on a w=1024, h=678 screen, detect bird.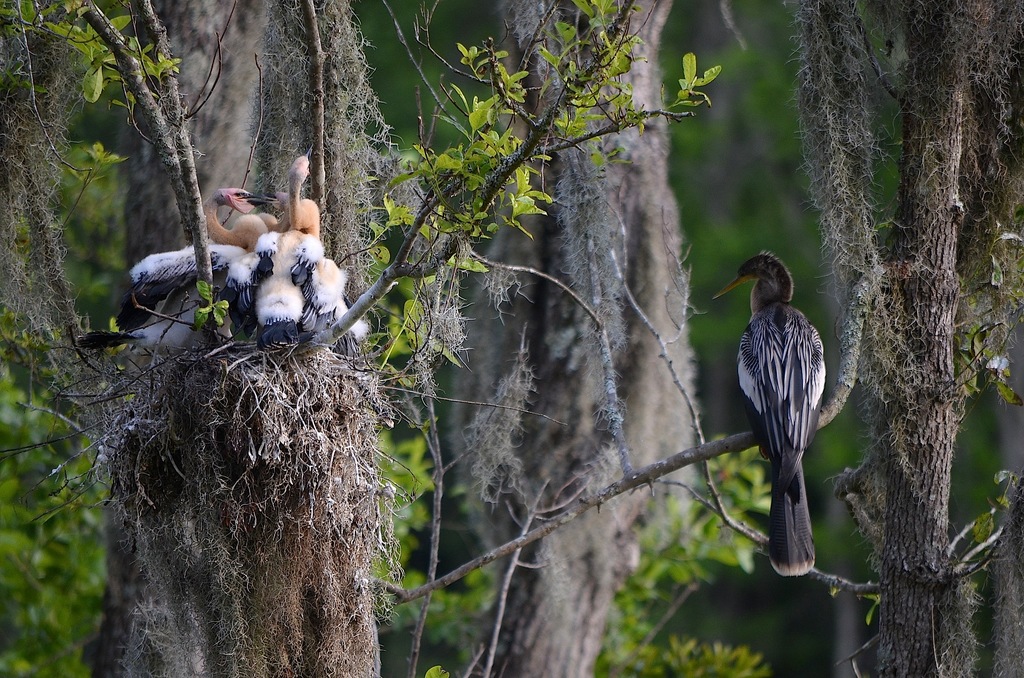
BBox(719, 245, 842, 581).
